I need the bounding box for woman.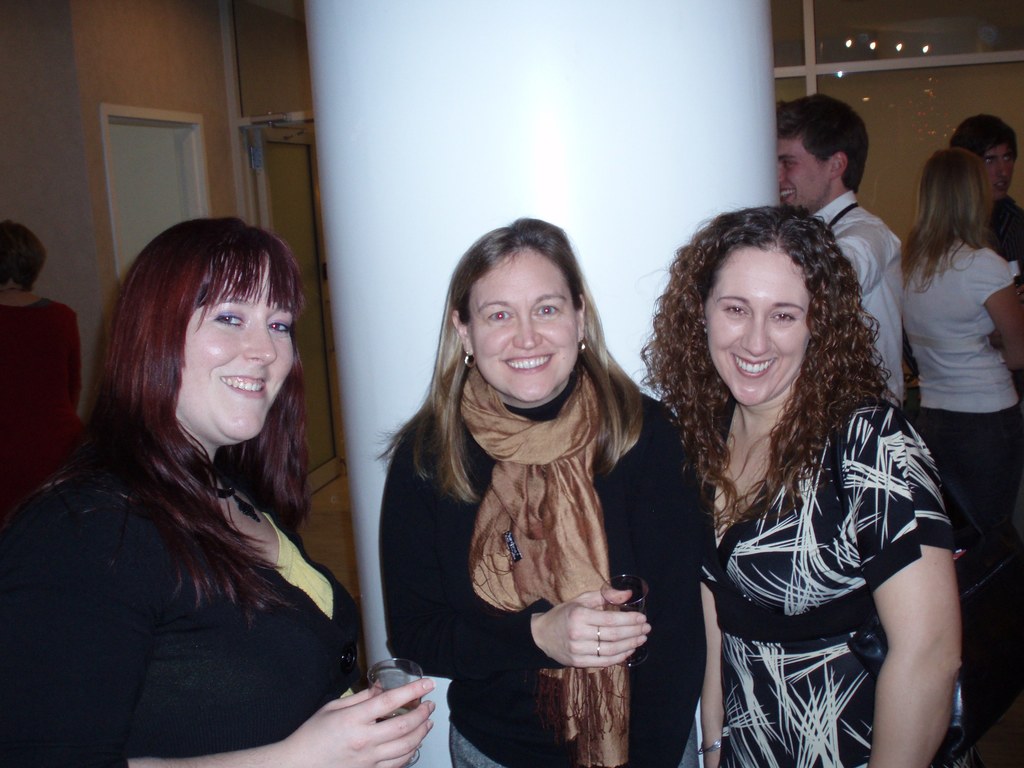
Here it is: locate(900, 150, 1023, 554).
